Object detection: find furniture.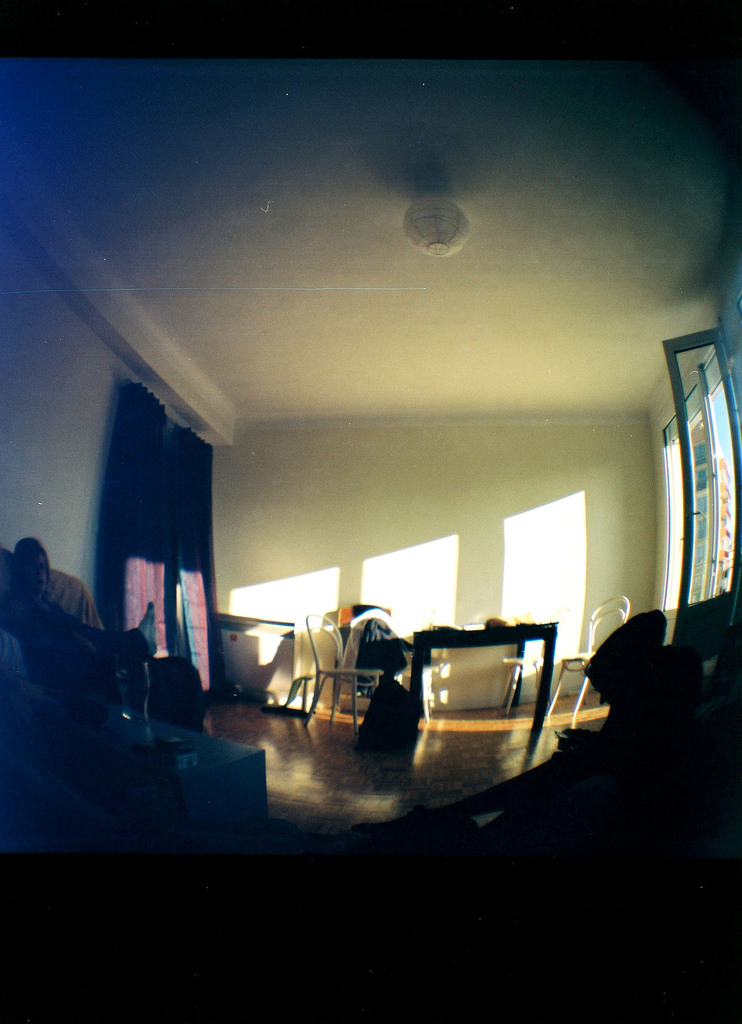
detection(74, 701, 268, 860).
